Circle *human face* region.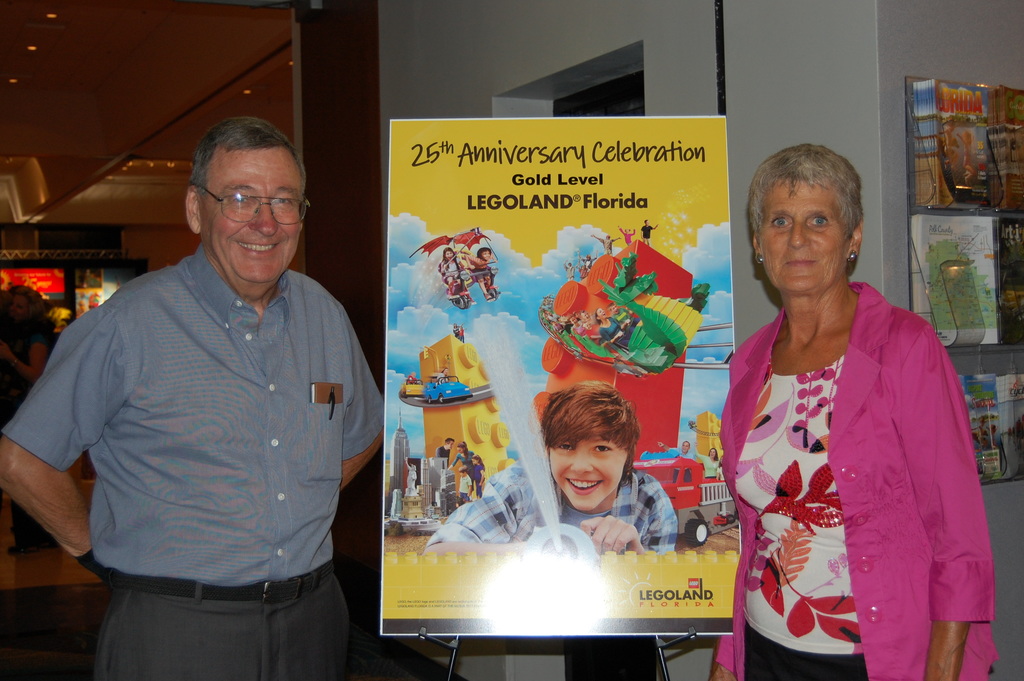
Region: select_region(479, 250, 493, 264).
